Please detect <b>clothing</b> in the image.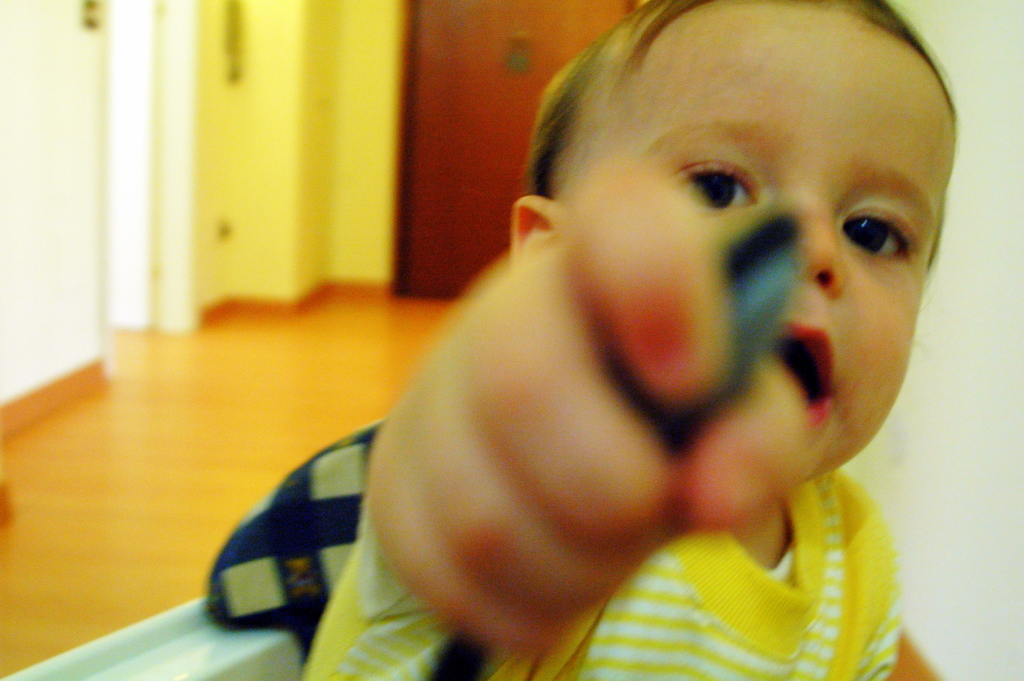
box(204, 416, 899, 680).
